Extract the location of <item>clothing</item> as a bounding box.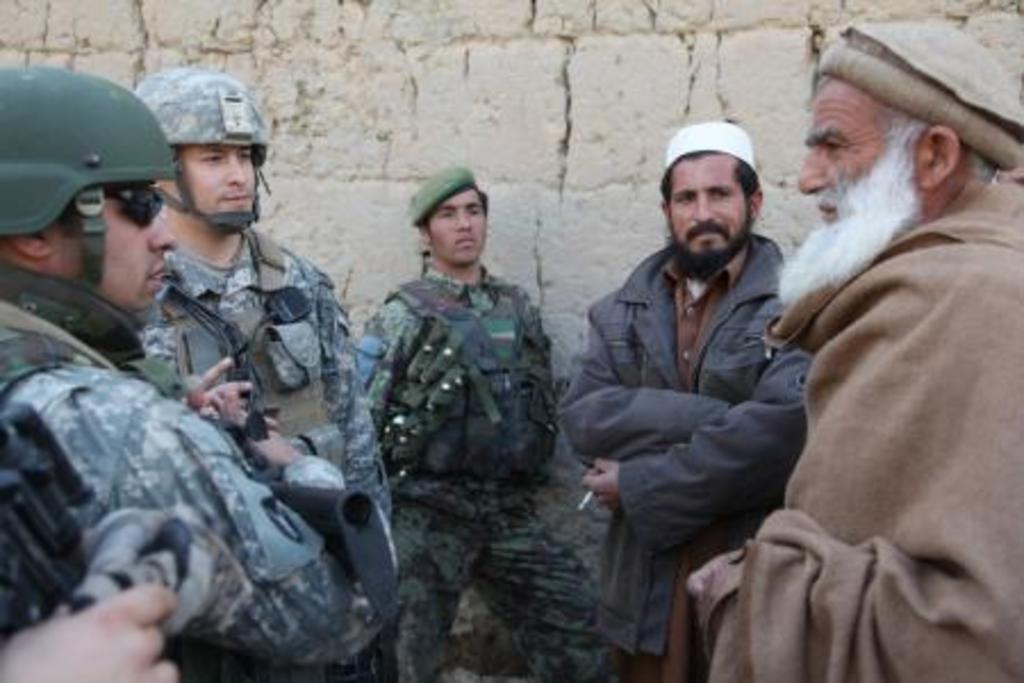
box(674, 180, 1022, 681).
